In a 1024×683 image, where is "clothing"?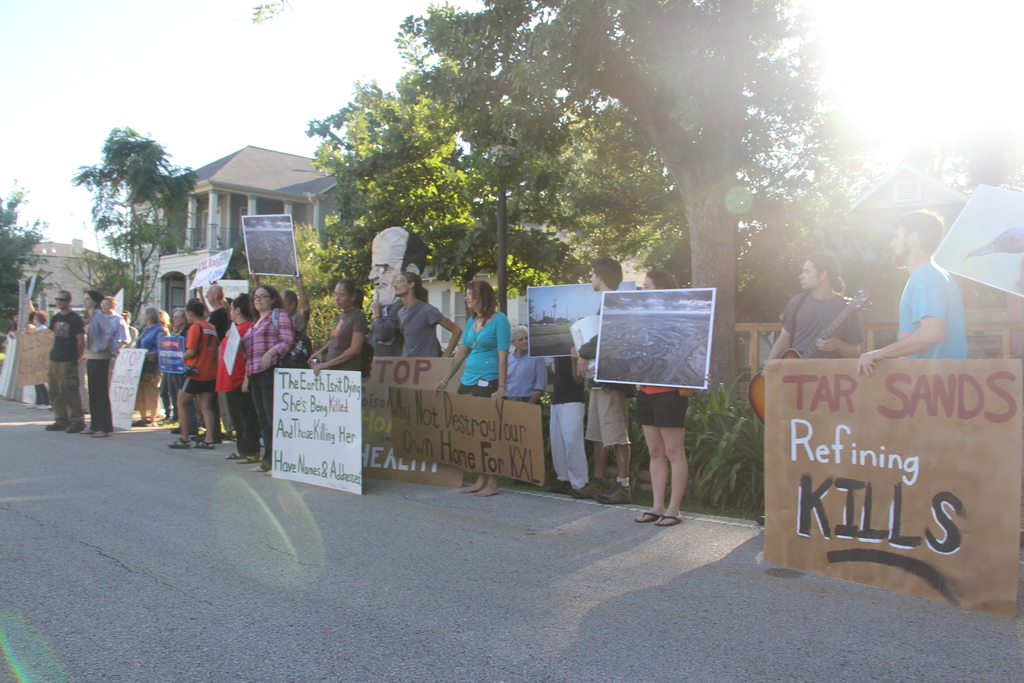
Rect(185, 315, 211, 391).
